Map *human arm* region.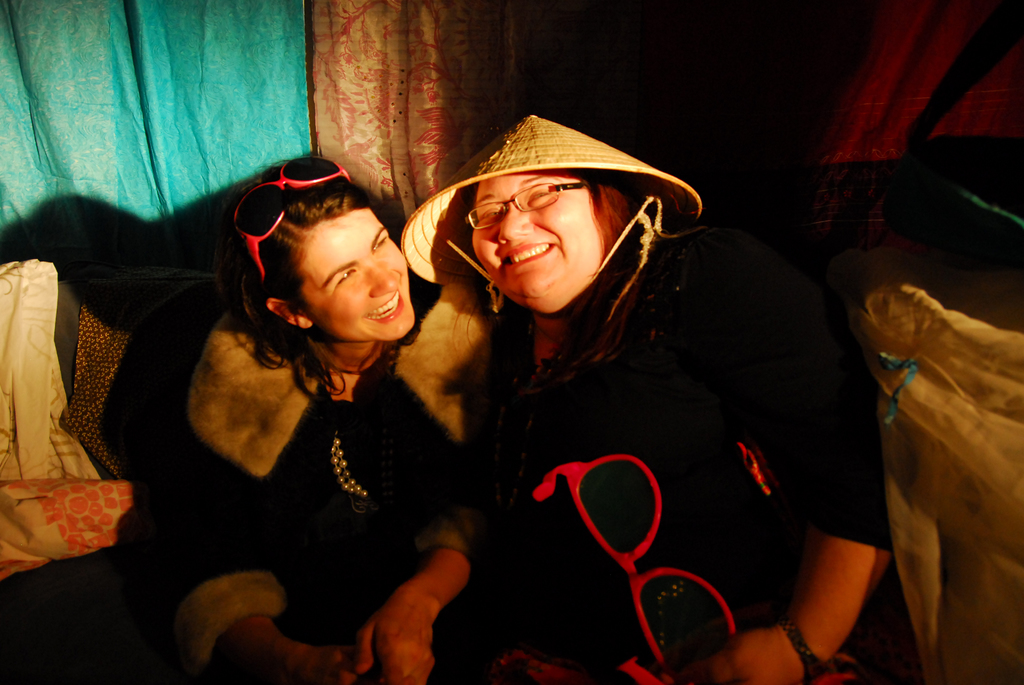
Mapped to crop(698, 287, 888, 684).
